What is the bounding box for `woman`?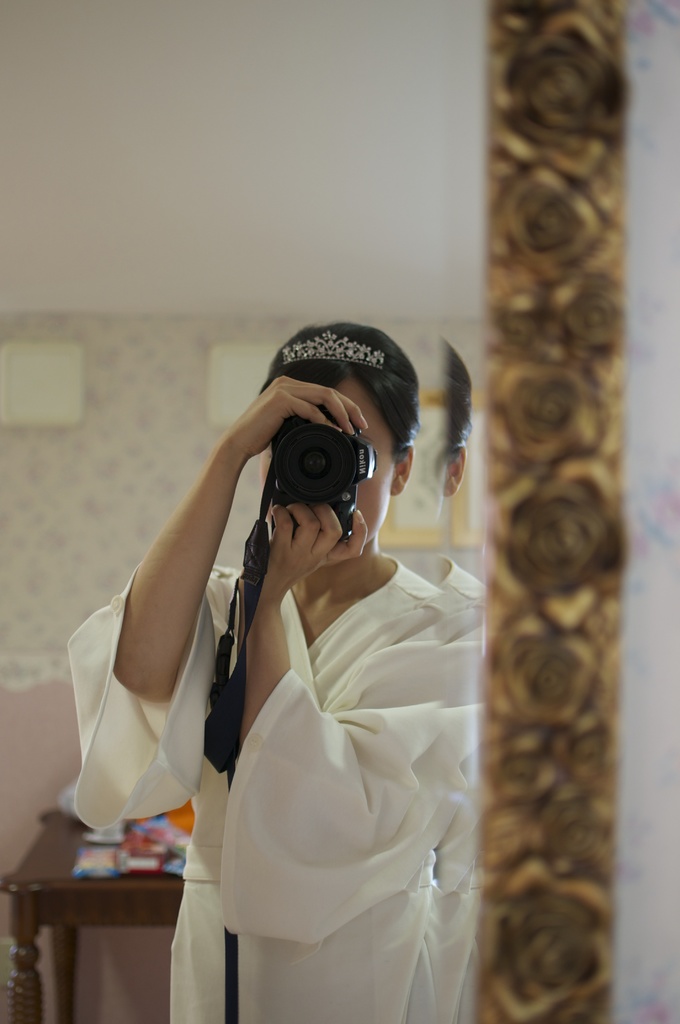
(61,323,490,1021).
